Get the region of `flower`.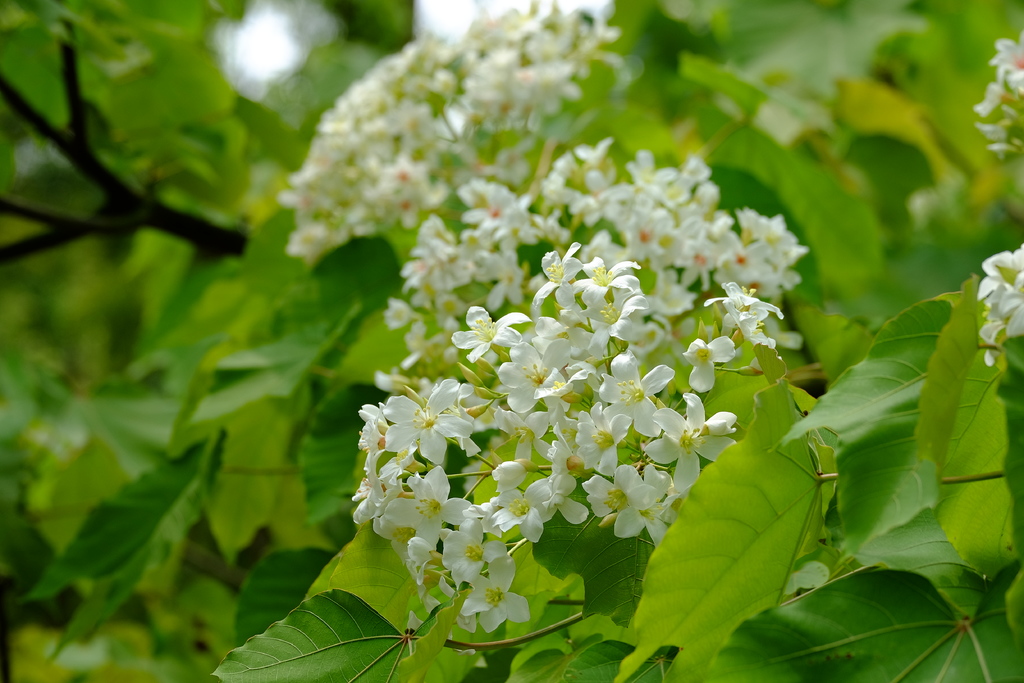
bbox(977, 24, 1023, 161).
